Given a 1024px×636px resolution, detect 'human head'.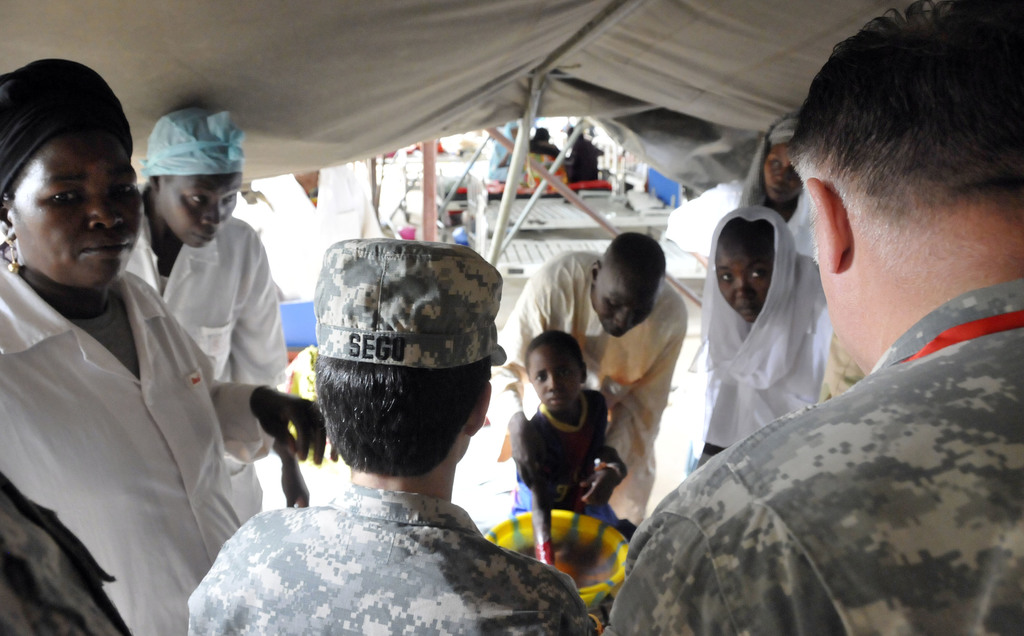
{"left": 750, "top": 109, "right": 812, "bottom": 218}.
